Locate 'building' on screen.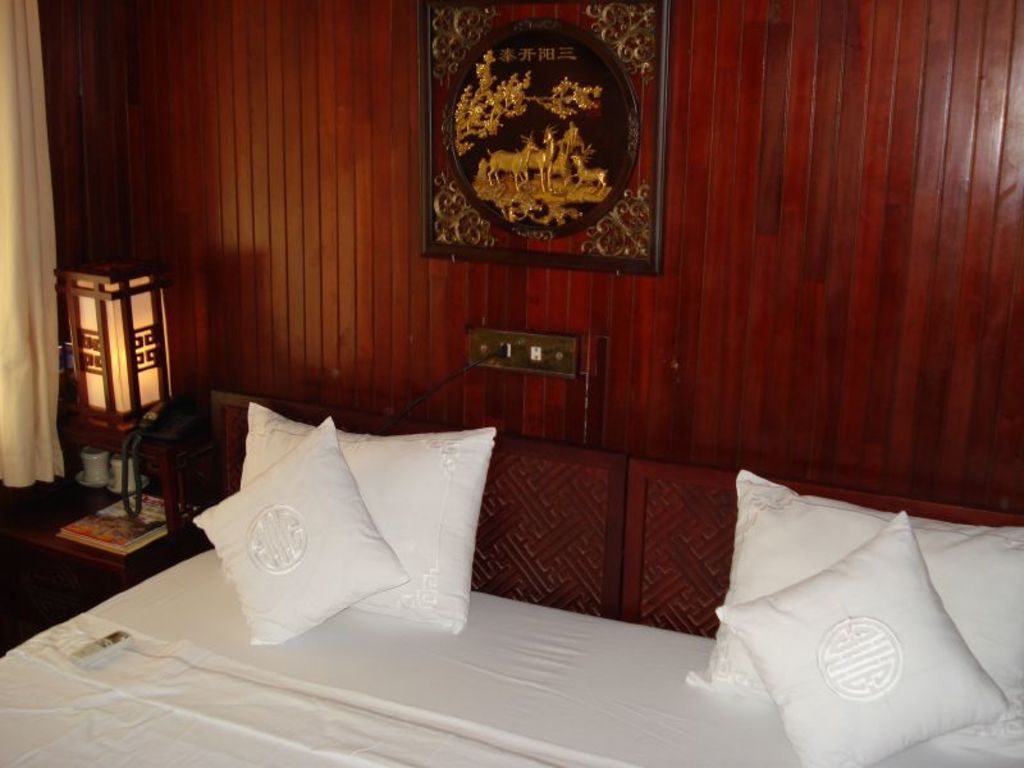
On screen at 0:0:1023:767.
